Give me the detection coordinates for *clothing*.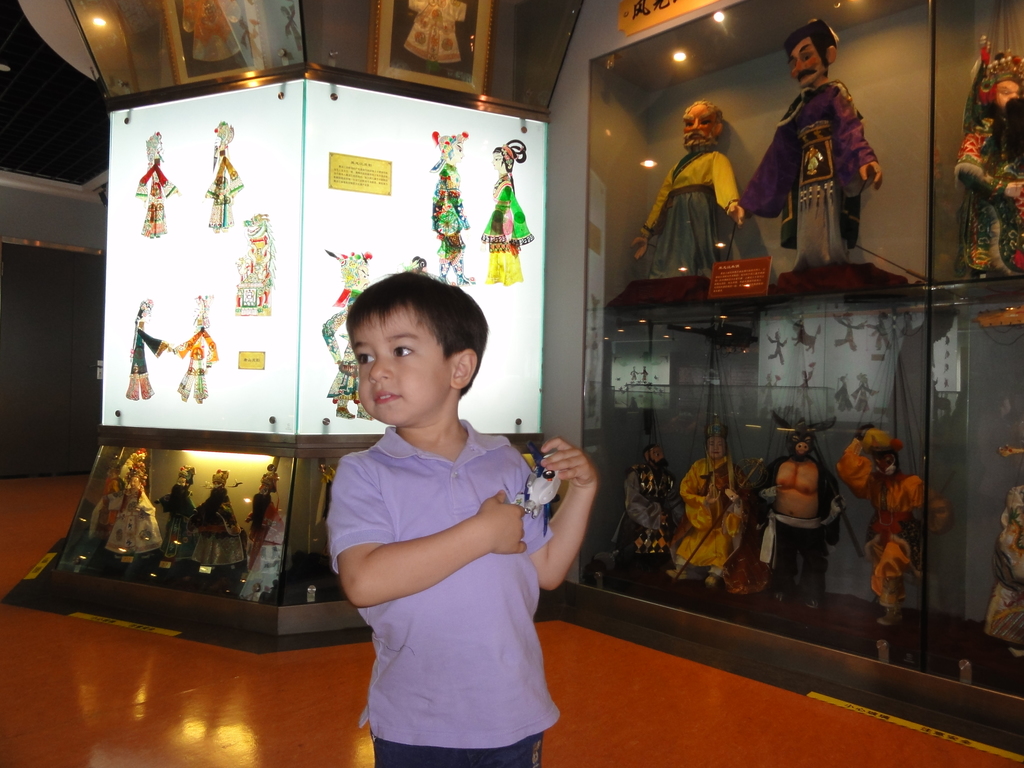
(x1=480, y1=171, x2=536, y2=285).
